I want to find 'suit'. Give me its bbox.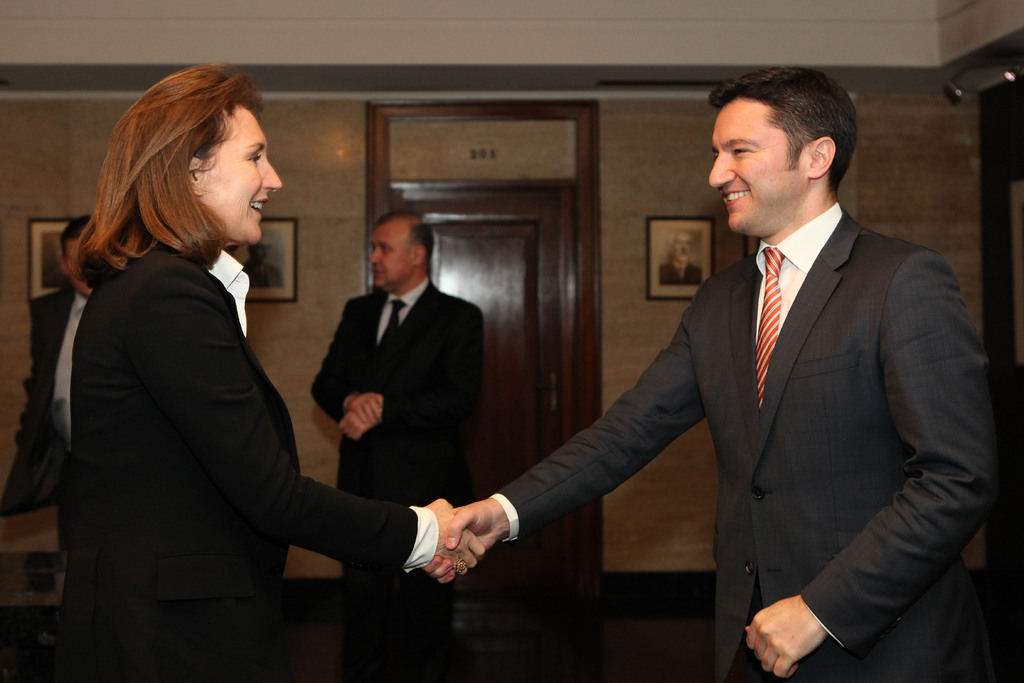
[x1=0, y1=288, x2=92, y2=520].
